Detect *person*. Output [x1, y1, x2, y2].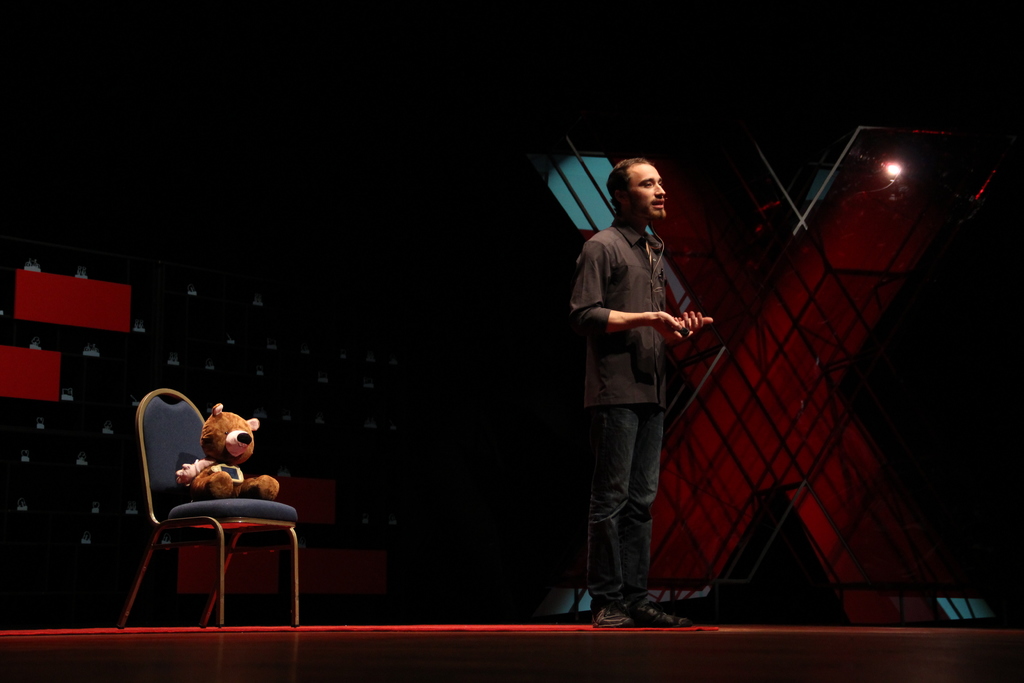
[578, 142, 720, 631].
